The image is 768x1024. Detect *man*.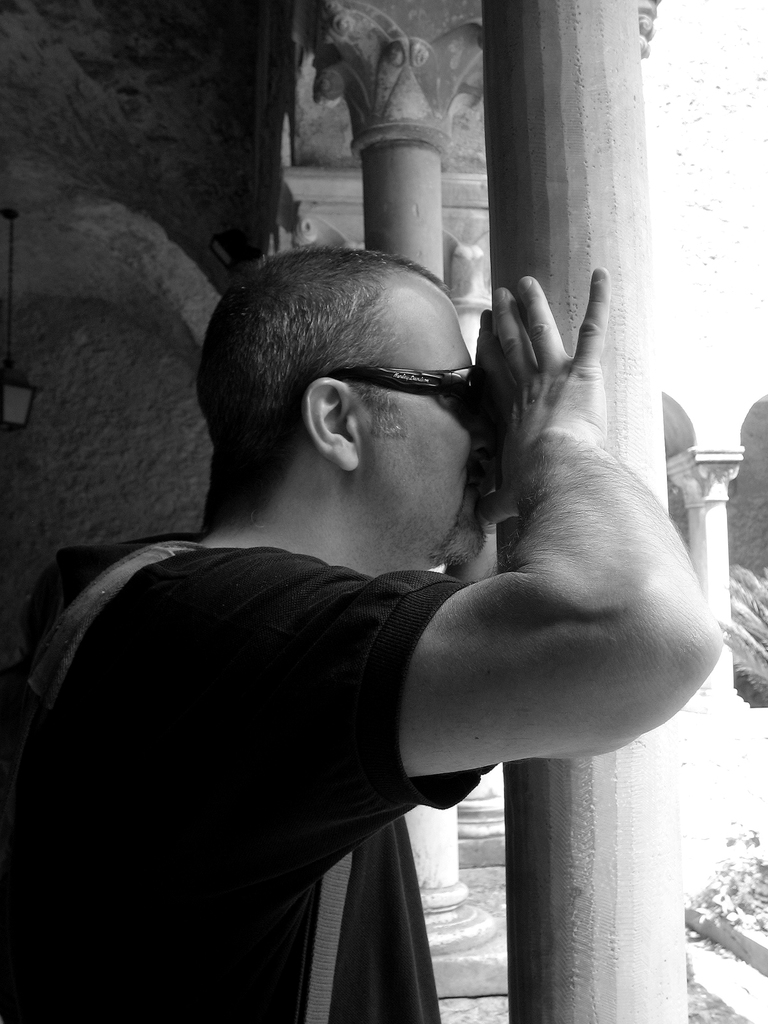
Detection: detection(41, 197, 741, 947).
